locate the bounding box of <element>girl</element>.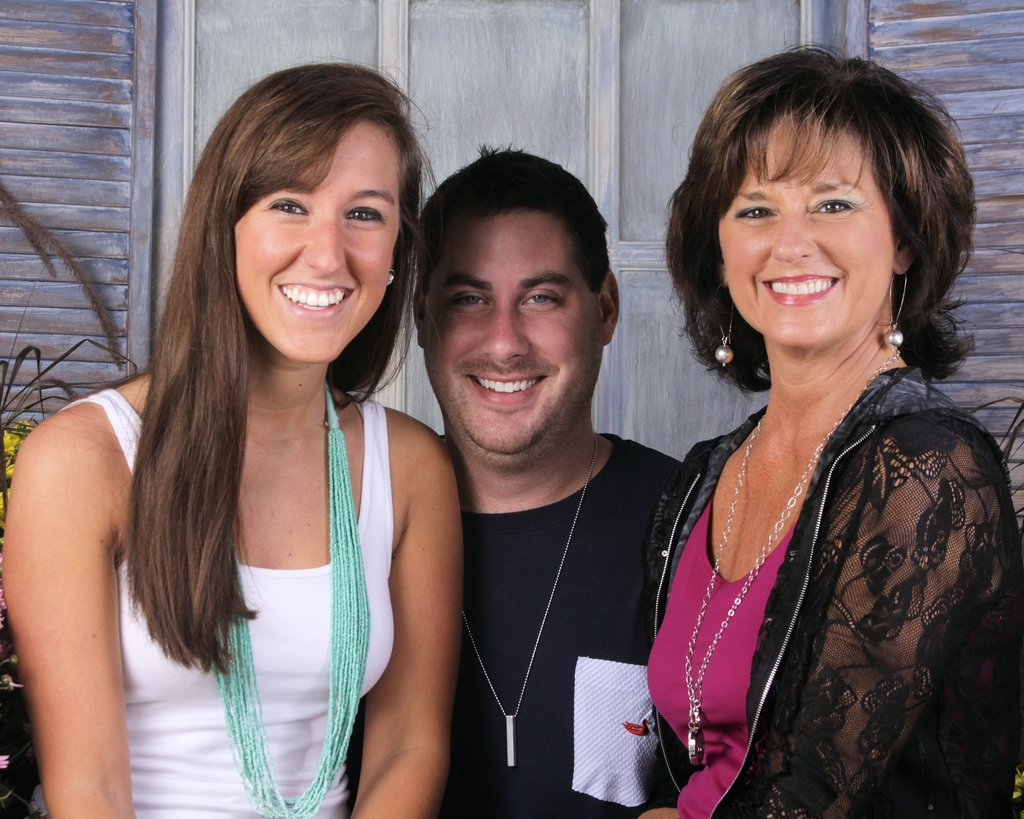
Bounding box: {"x1": 1, "y1": 68, "x2": 465, "y2": 818}.
